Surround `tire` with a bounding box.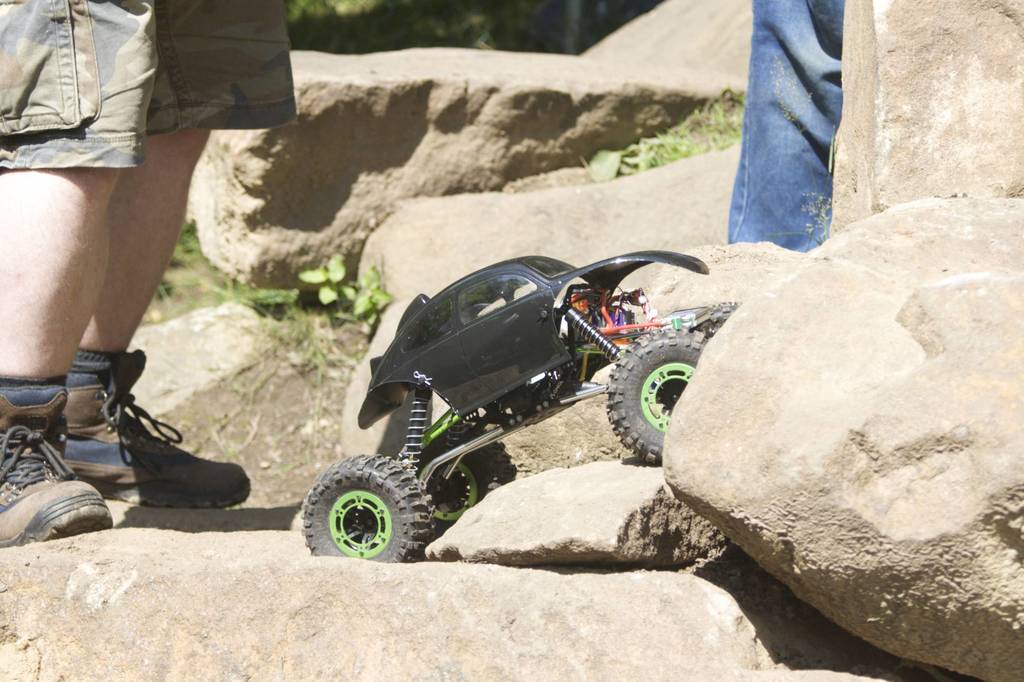
locate(691, 300, 744, 341).
